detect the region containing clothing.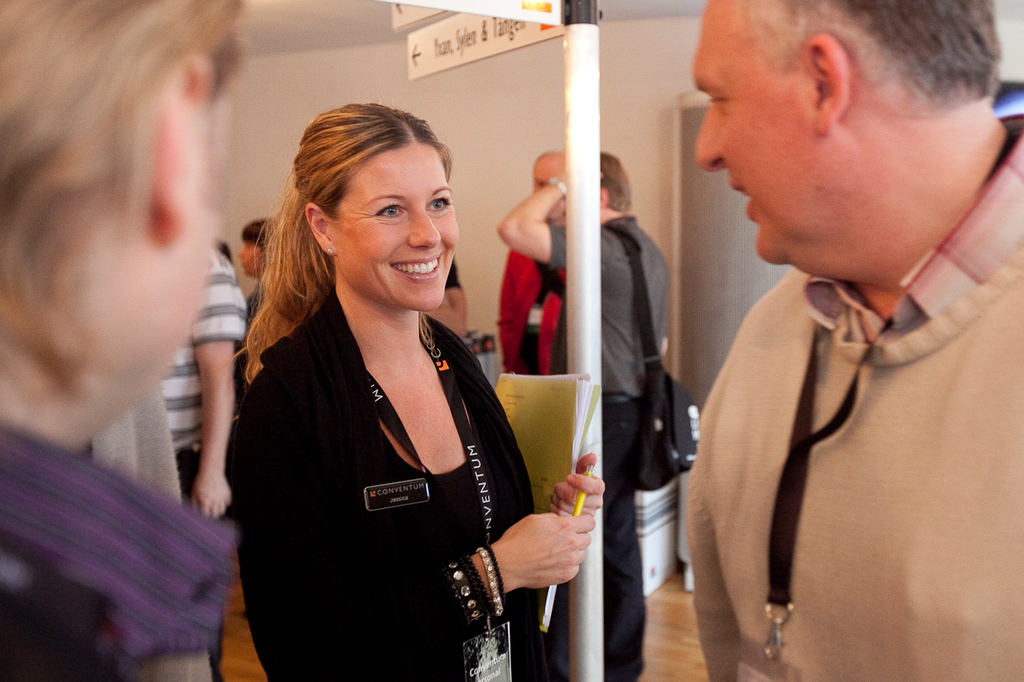
(x1=0, y1=425, x2=229, y2=679).
